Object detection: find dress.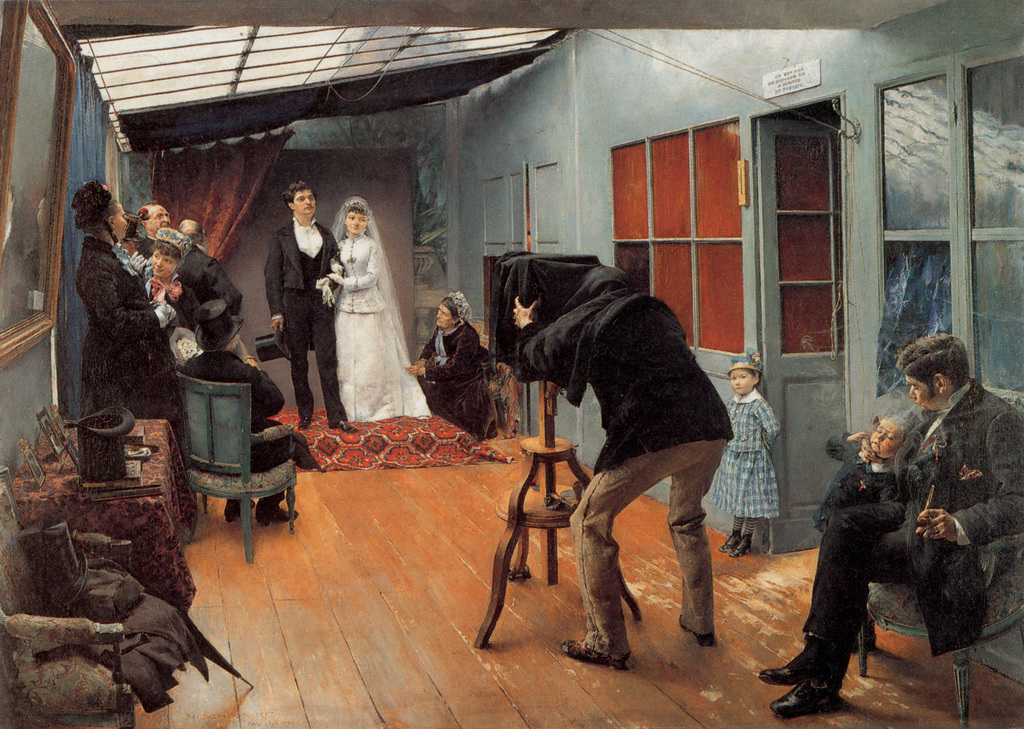
rect(330, 234, 430, 423).
